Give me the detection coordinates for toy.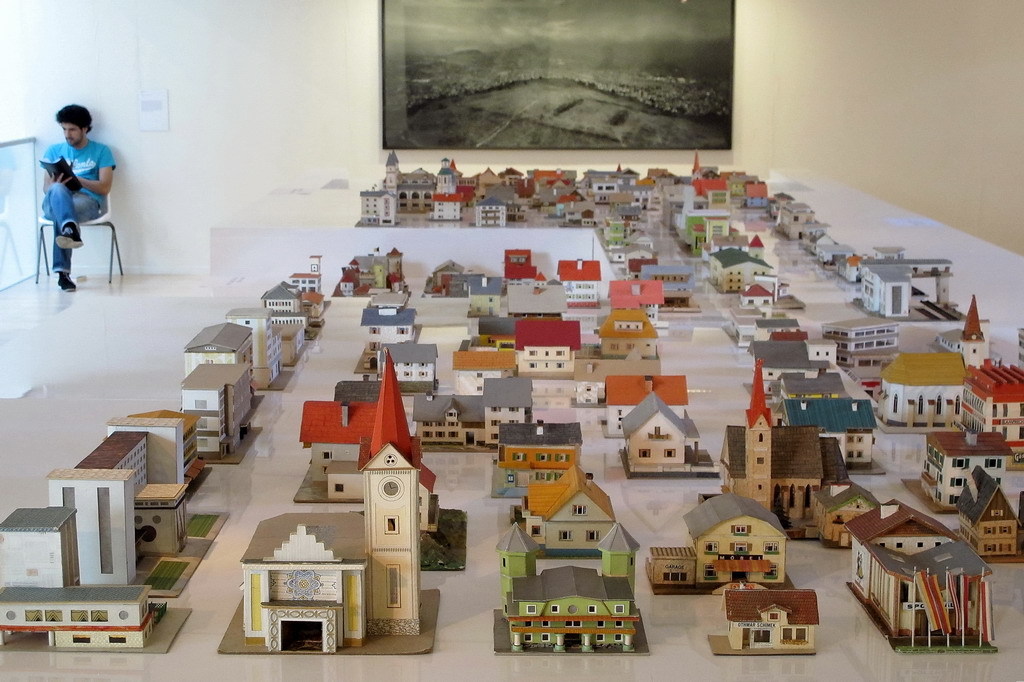
(left=292, top=402, right=423, bottom=506).
